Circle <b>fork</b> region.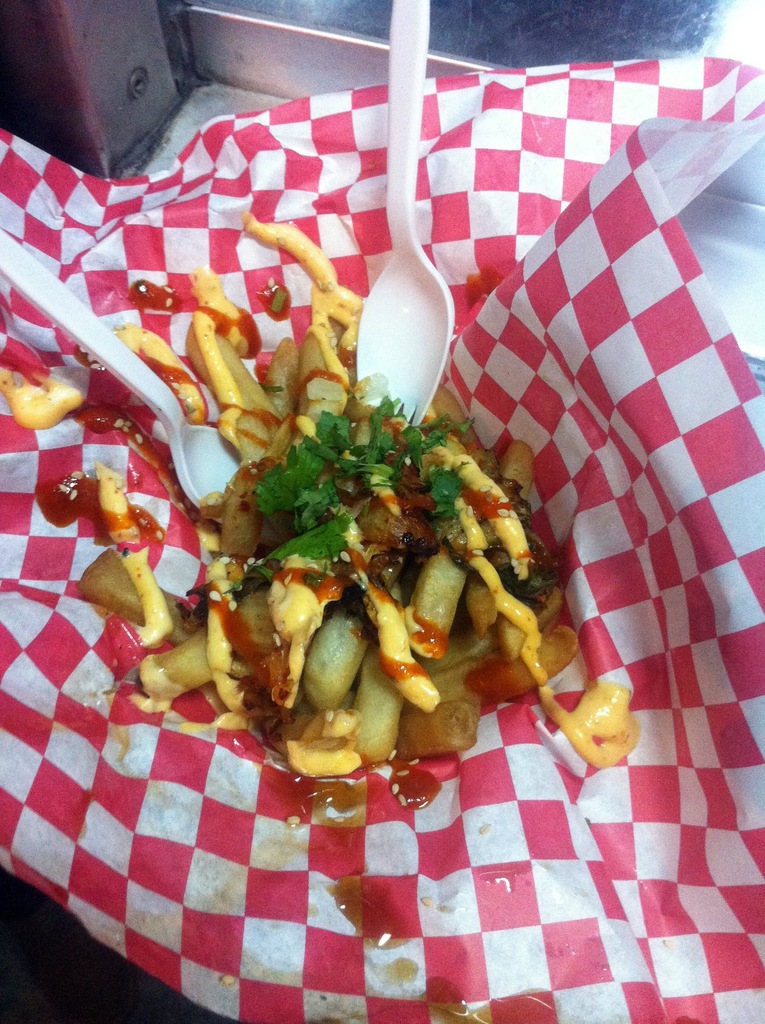
Region: <box>354,0,458,426</box>.
